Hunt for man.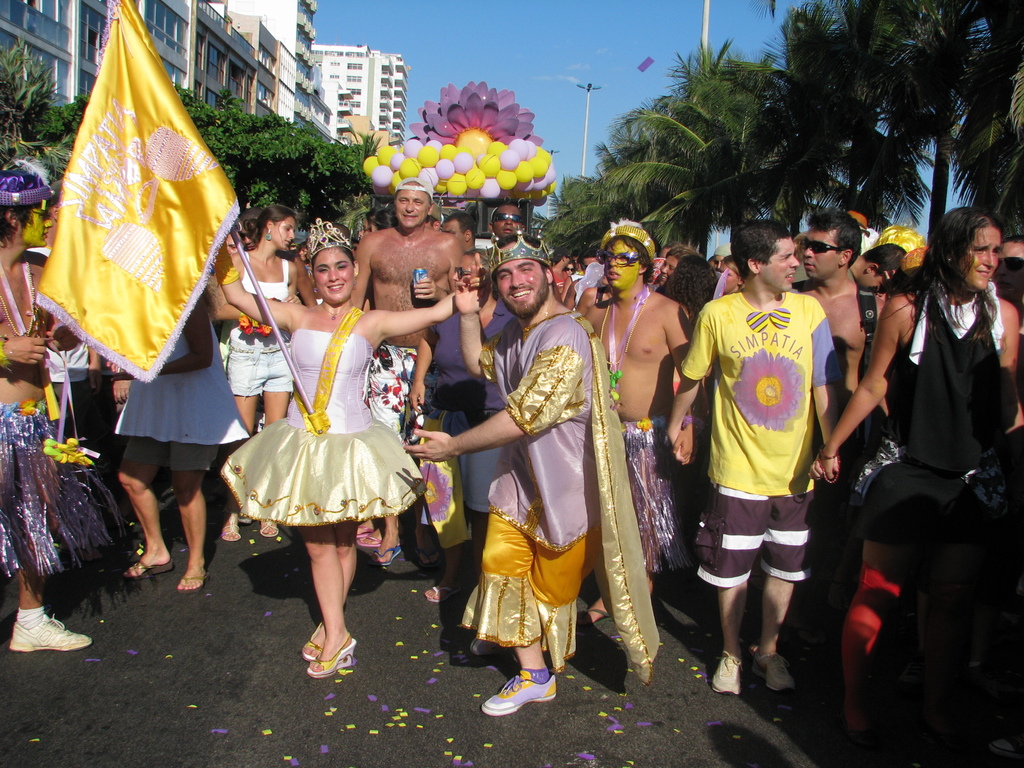
Hunted down at Rect(799, 212, 887, 402).
